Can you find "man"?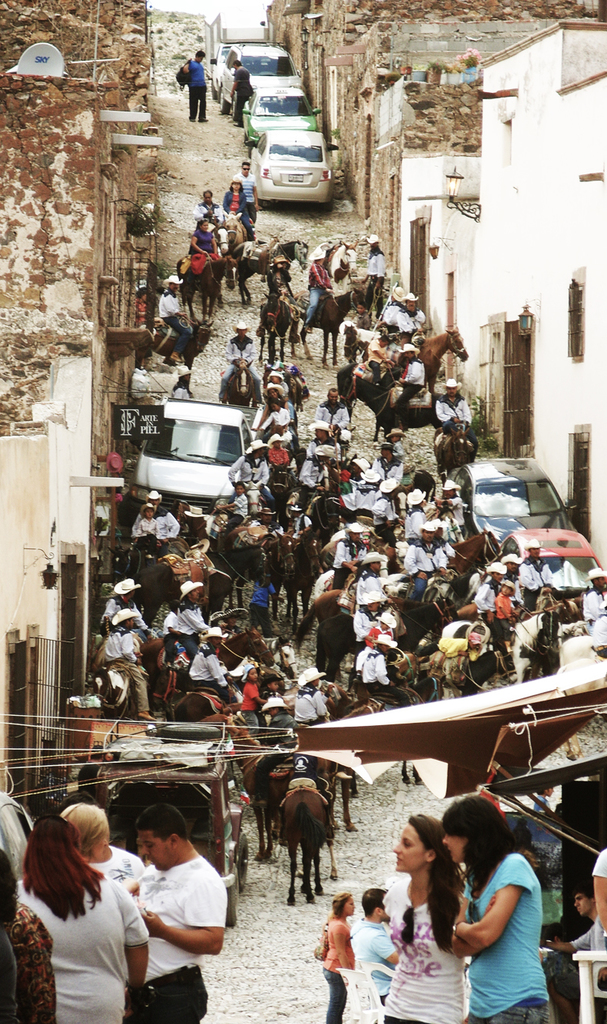
Yes, bounding box: x1=224, y1=55, x2=254, y2=130.
